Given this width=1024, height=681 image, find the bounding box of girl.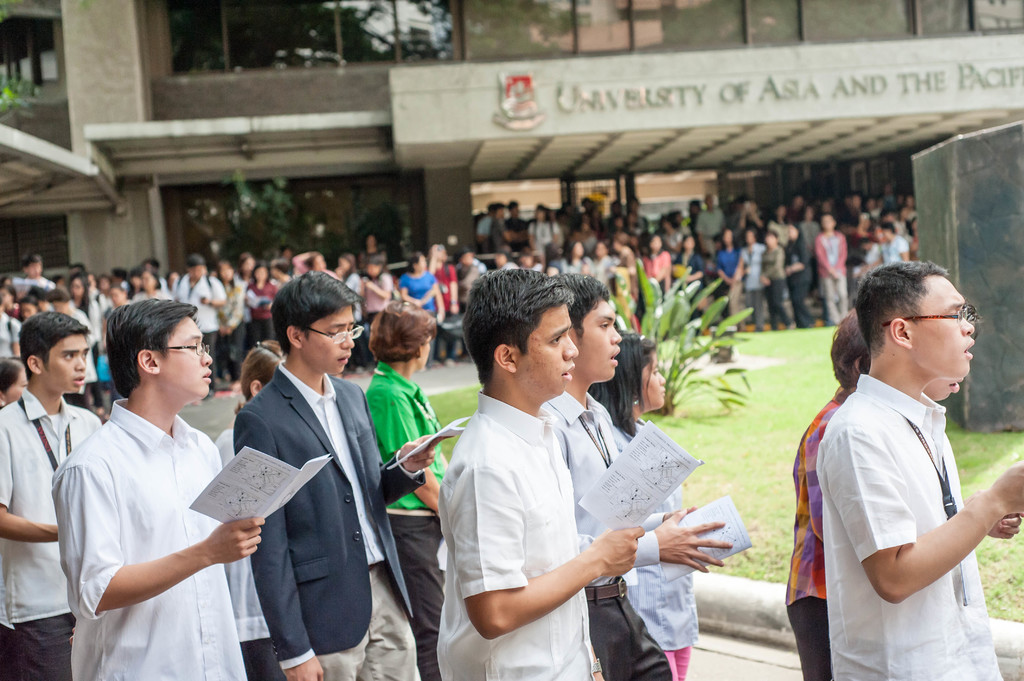
Rect(211, 259, 248, 375).
